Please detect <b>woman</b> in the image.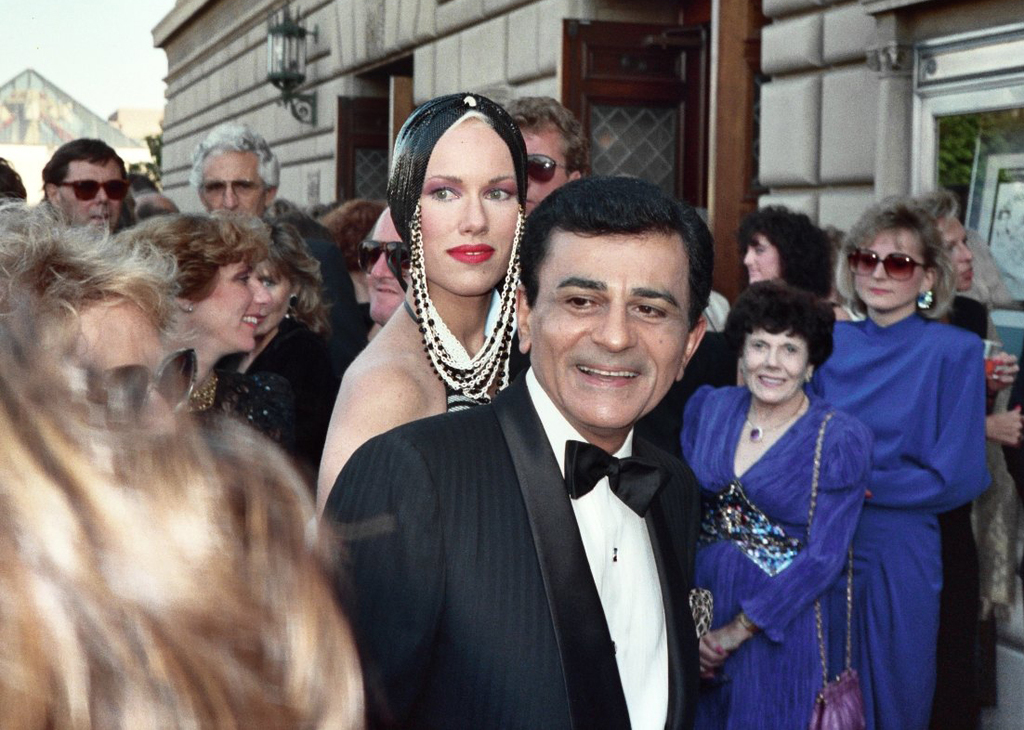
Rect(224, 212, 335, 469).
